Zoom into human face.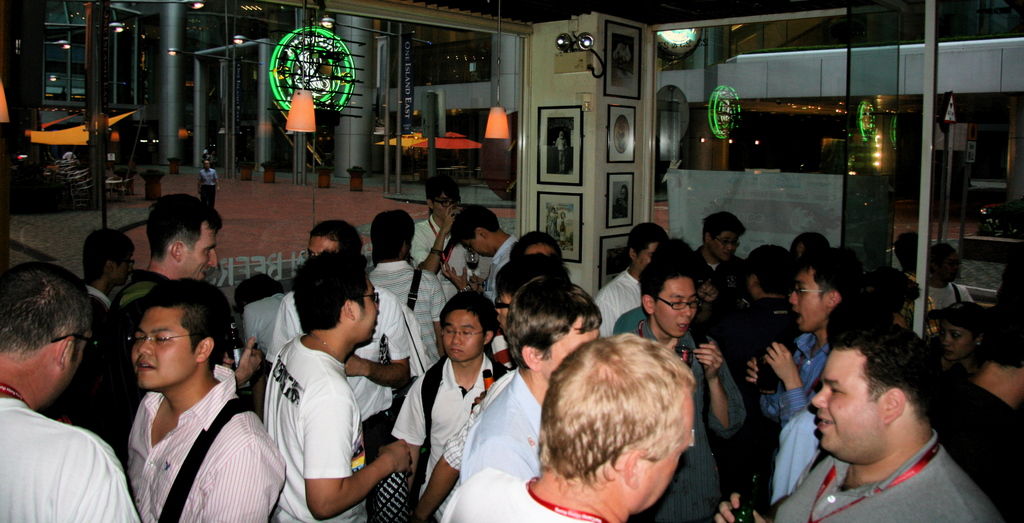
Zoom target: x1=132 y1=307 x2=198 y2=393.
